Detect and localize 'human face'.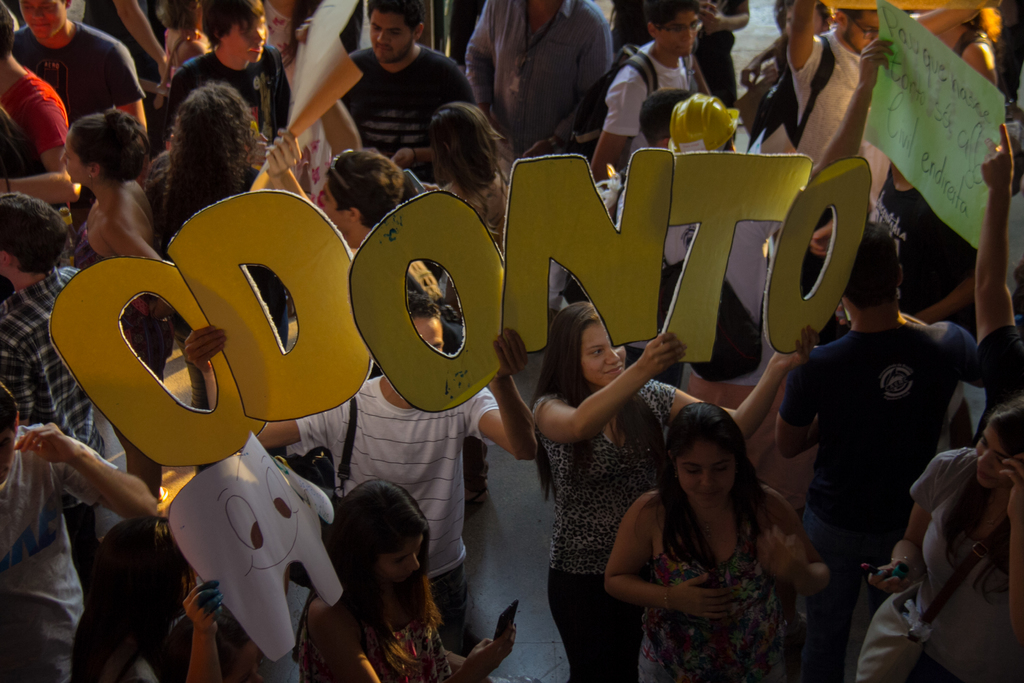
Localized at rect(15, 0, 63, 44).
